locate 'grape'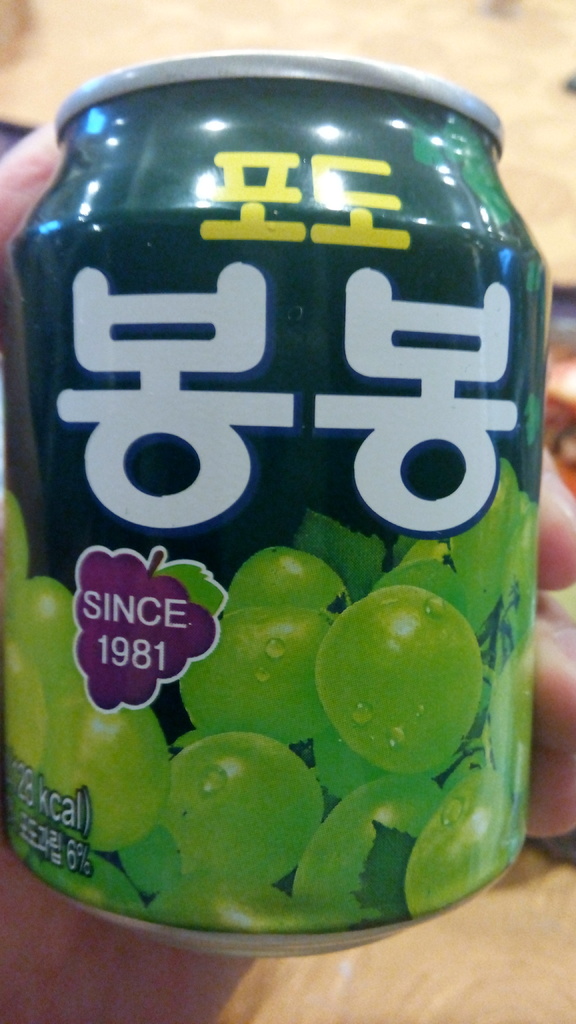
<region>316, 581, 479, 775</region>
